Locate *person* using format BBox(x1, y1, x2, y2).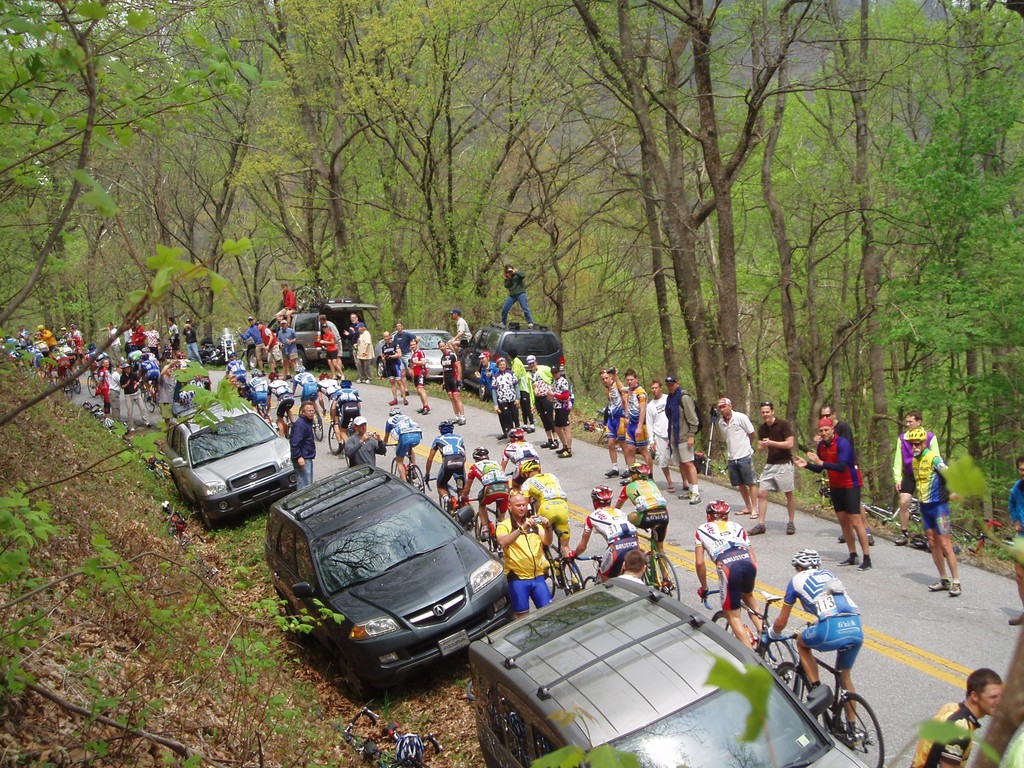
BBox(897, 663, 1009, 767).
